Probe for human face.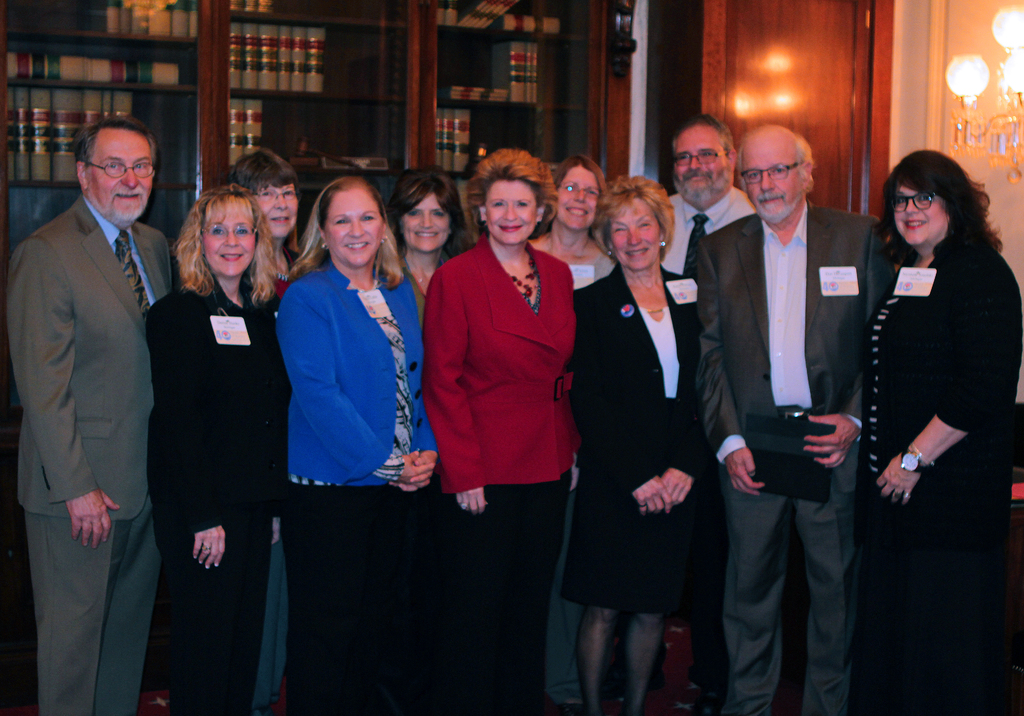
Probe result: <box>325,188,383,271</box>.
